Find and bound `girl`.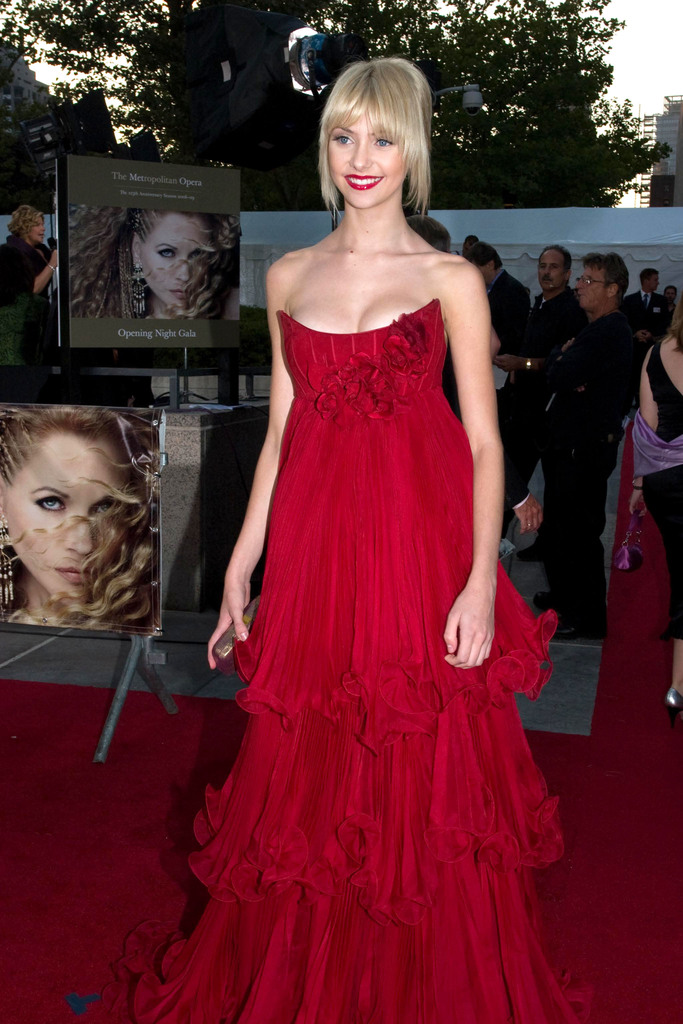
Bound: select_region(69, 212, 241, 323).
